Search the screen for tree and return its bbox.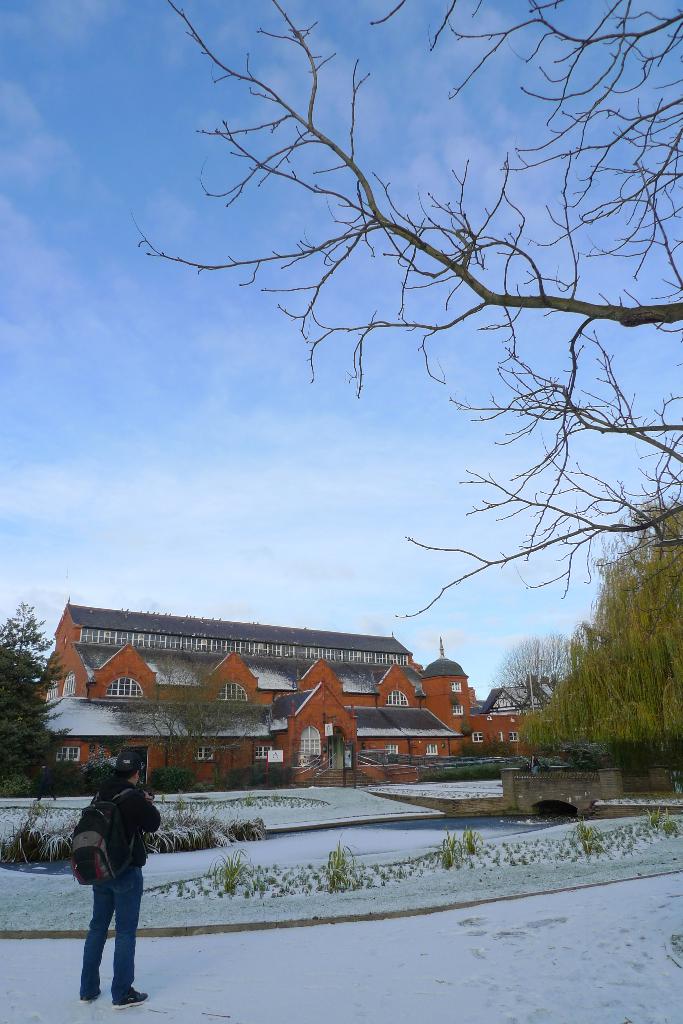
Found: BBox(495, 501, 682, 760).
